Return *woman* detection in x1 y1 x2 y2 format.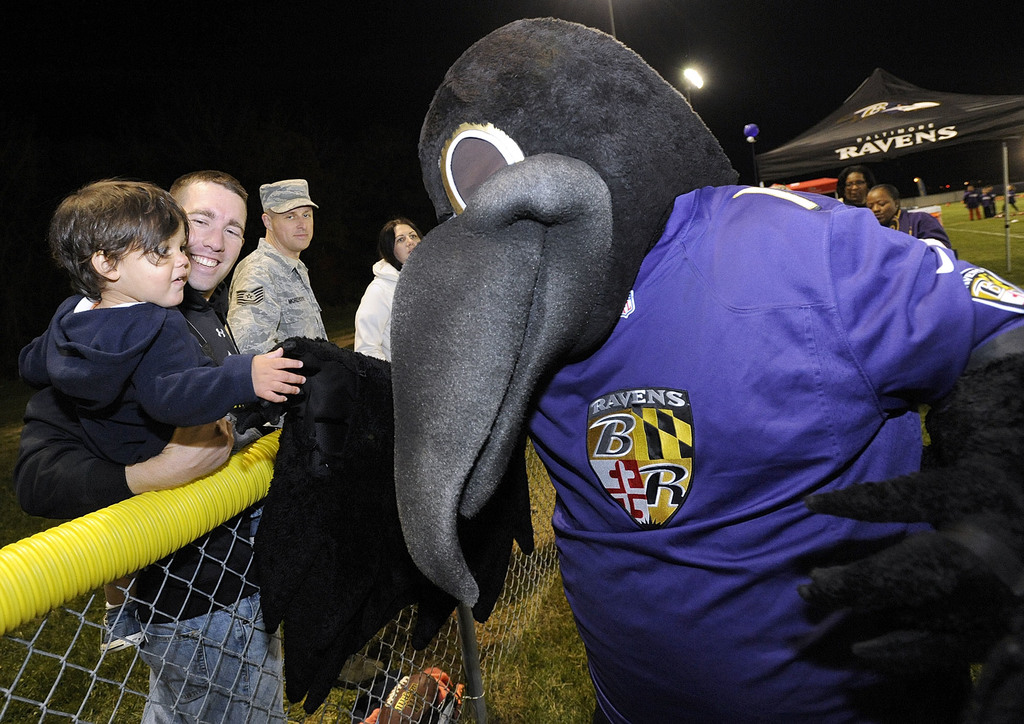
1000 184 1018 214.
